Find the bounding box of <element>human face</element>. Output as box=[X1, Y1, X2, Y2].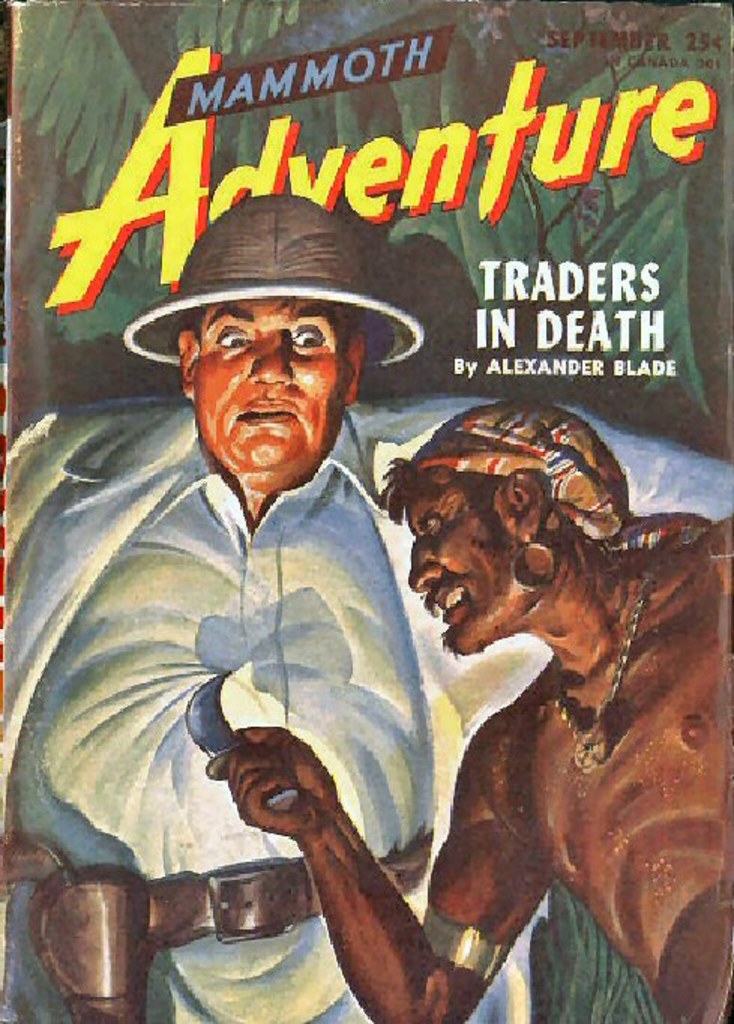
box=[195, 294, 342, 465].
